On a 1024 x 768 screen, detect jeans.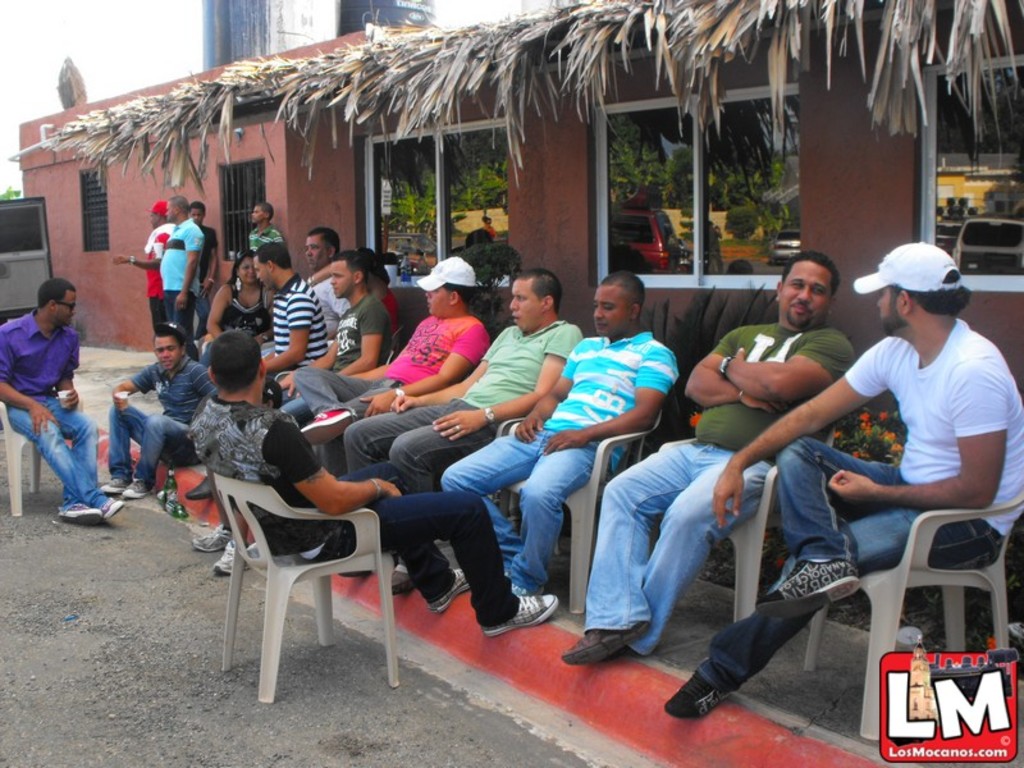
(x1=3, y1=390, x2=113, y2=513).
